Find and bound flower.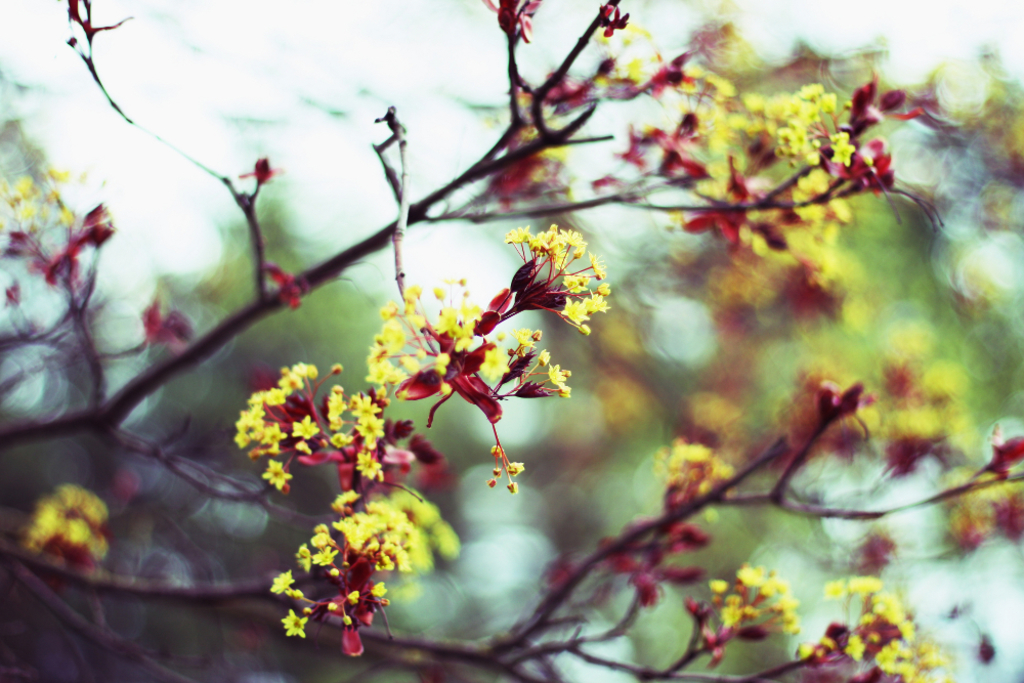
Bound: {"left": 29, "top": 478, "right": 104, "bottom": 562}.
